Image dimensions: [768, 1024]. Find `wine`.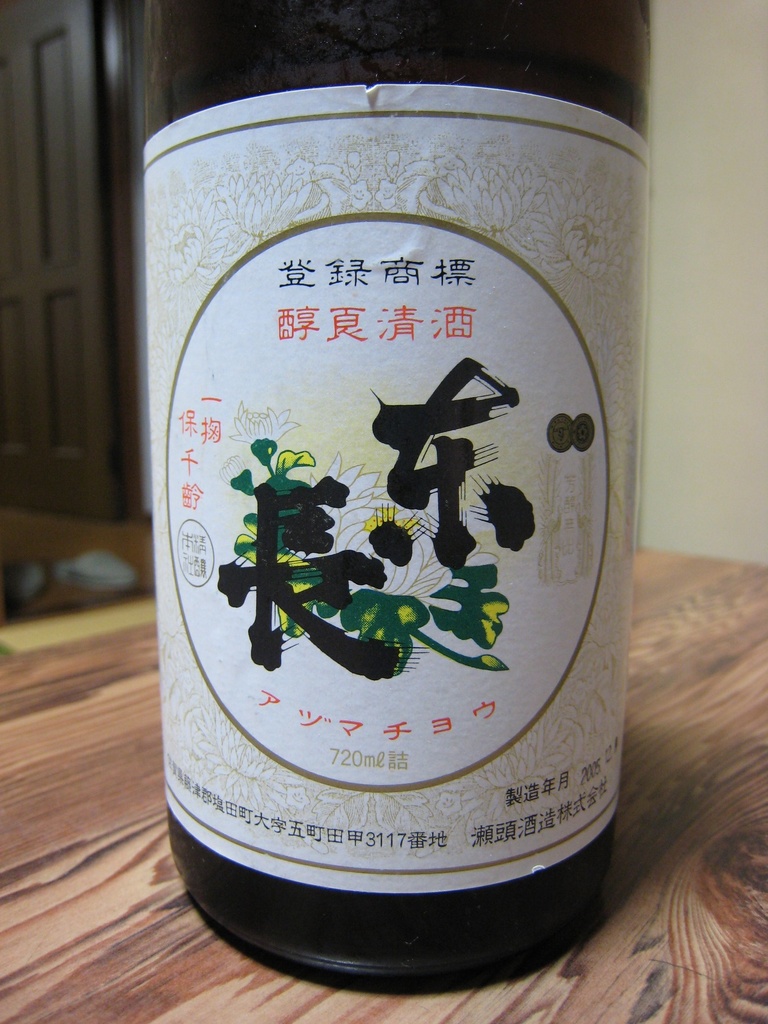
left=192, top=28, right=616, bottom=965.
